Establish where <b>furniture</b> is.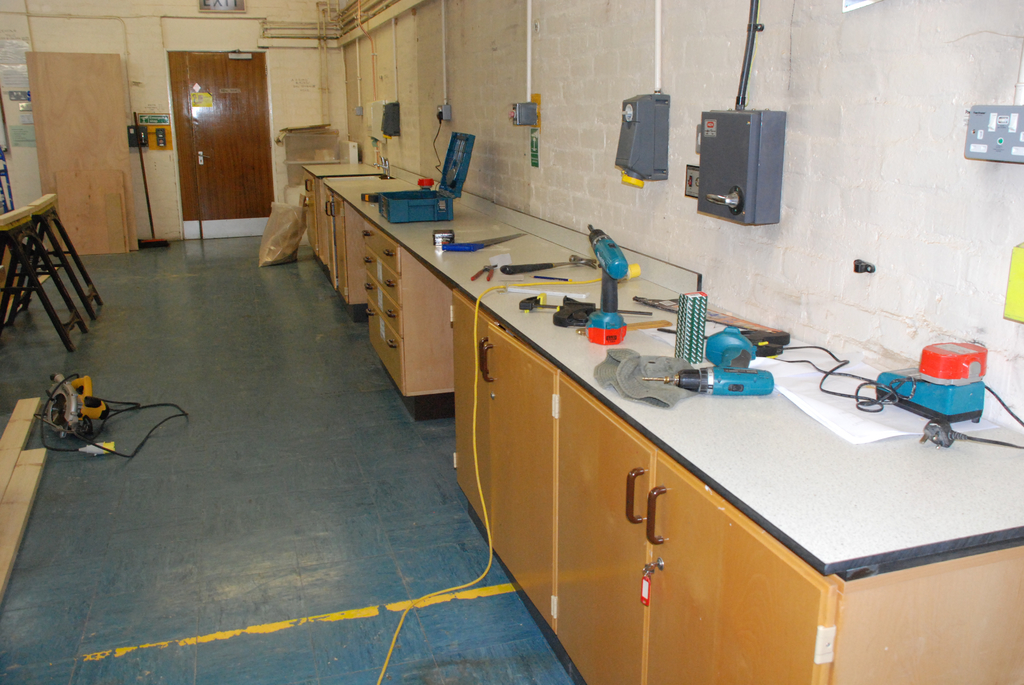
Established at box(301, 162, 1023, 684).
